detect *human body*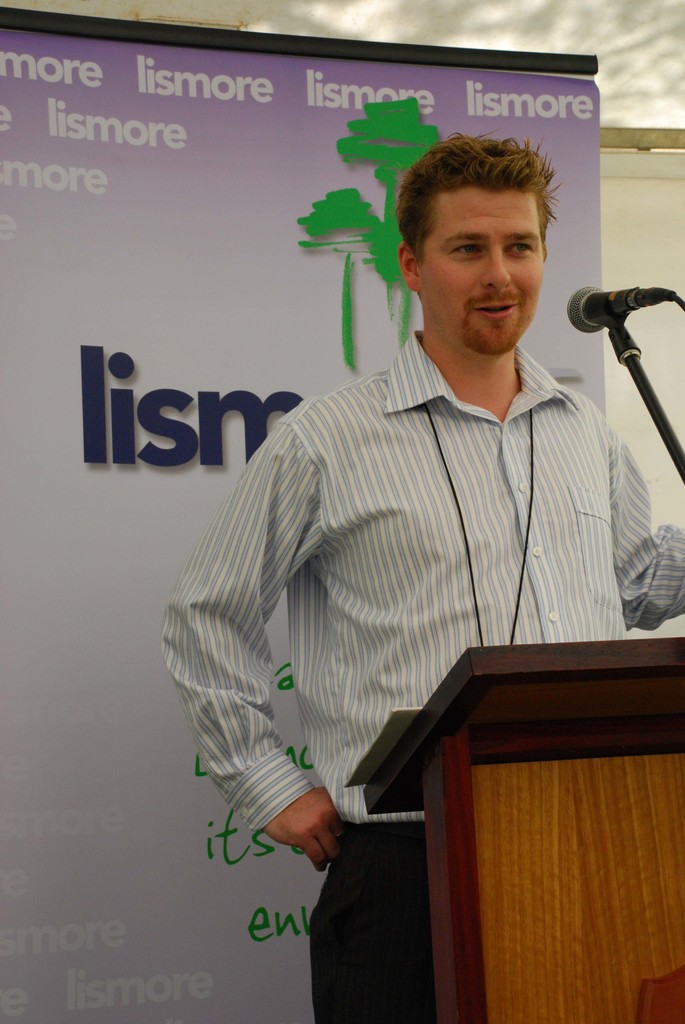
pyautogui.locateOnScreen(207, 240, 638, 964)
